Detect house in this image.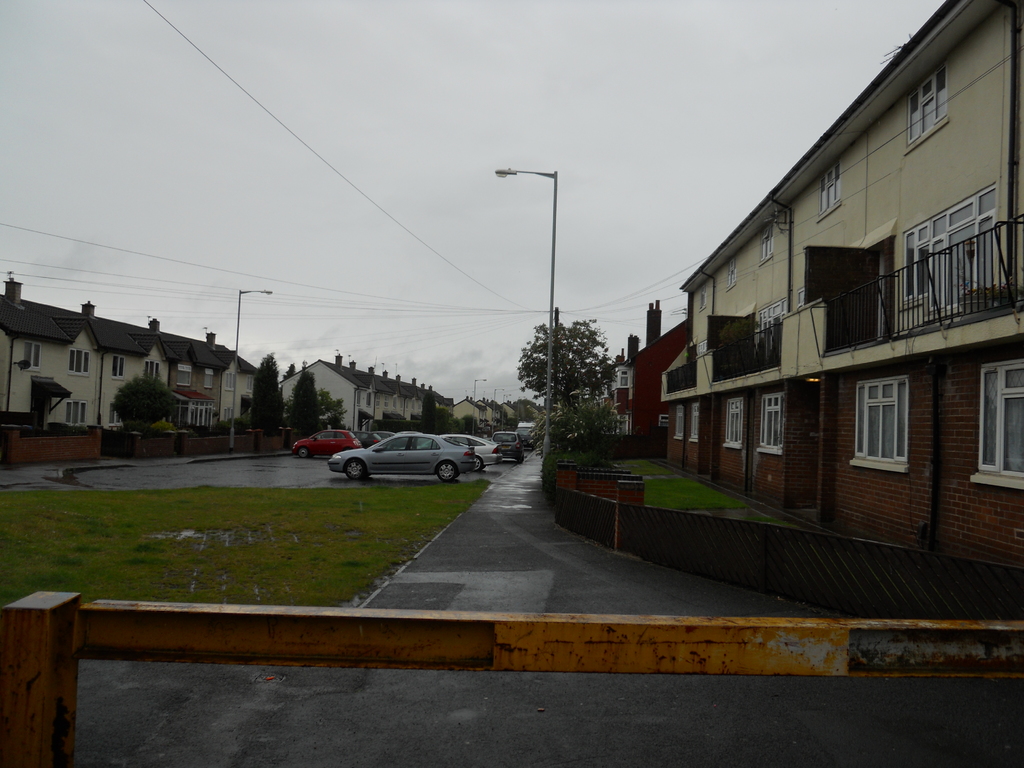
Detection: l=634, t=18, r=1016, b=613.
